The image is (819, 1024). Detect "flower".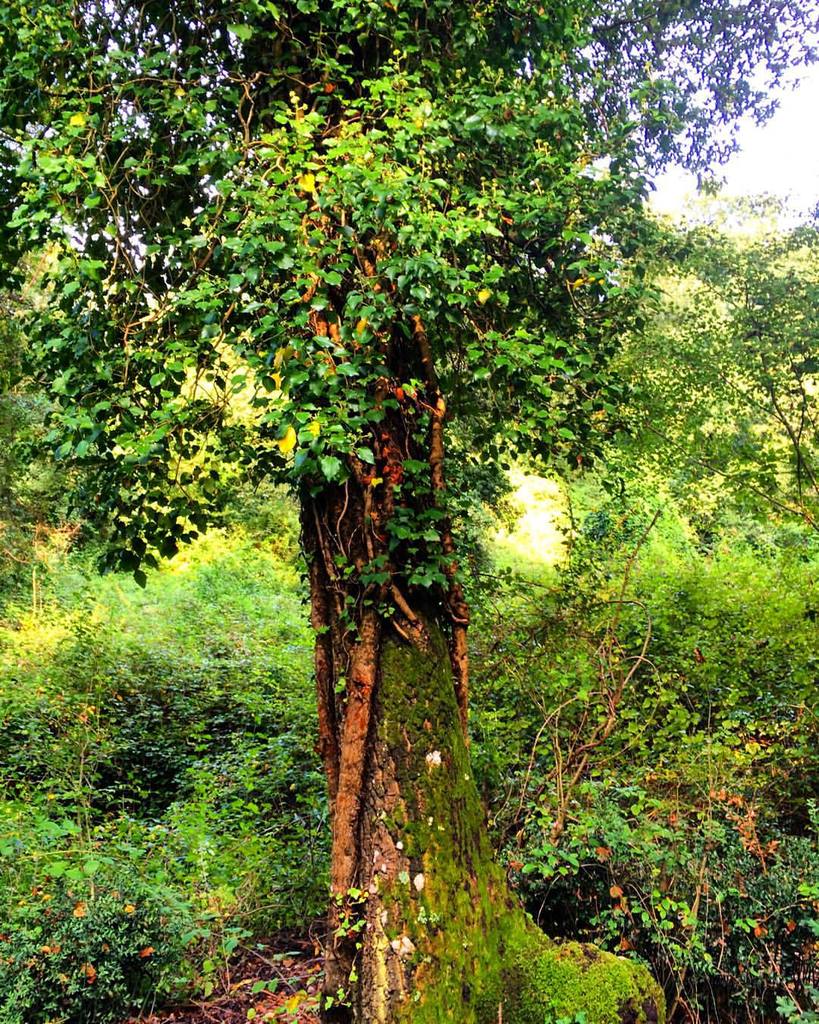
Detection: {"left": 70, "top": 115, "right": 89, "bottom": 136}.
